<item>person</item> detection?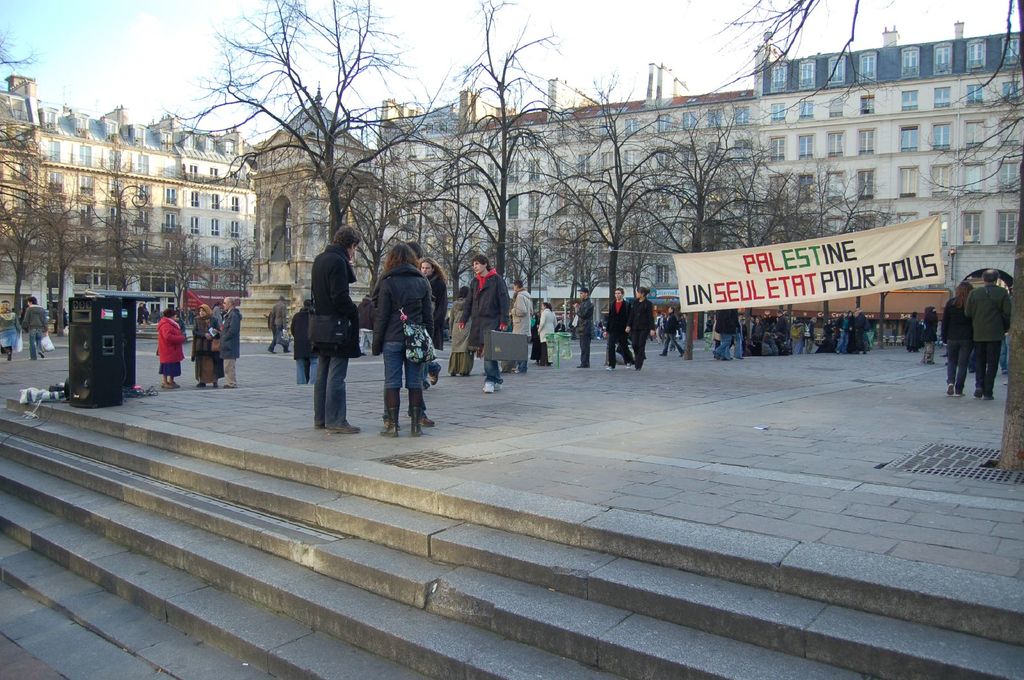
[938,280,977,391]
